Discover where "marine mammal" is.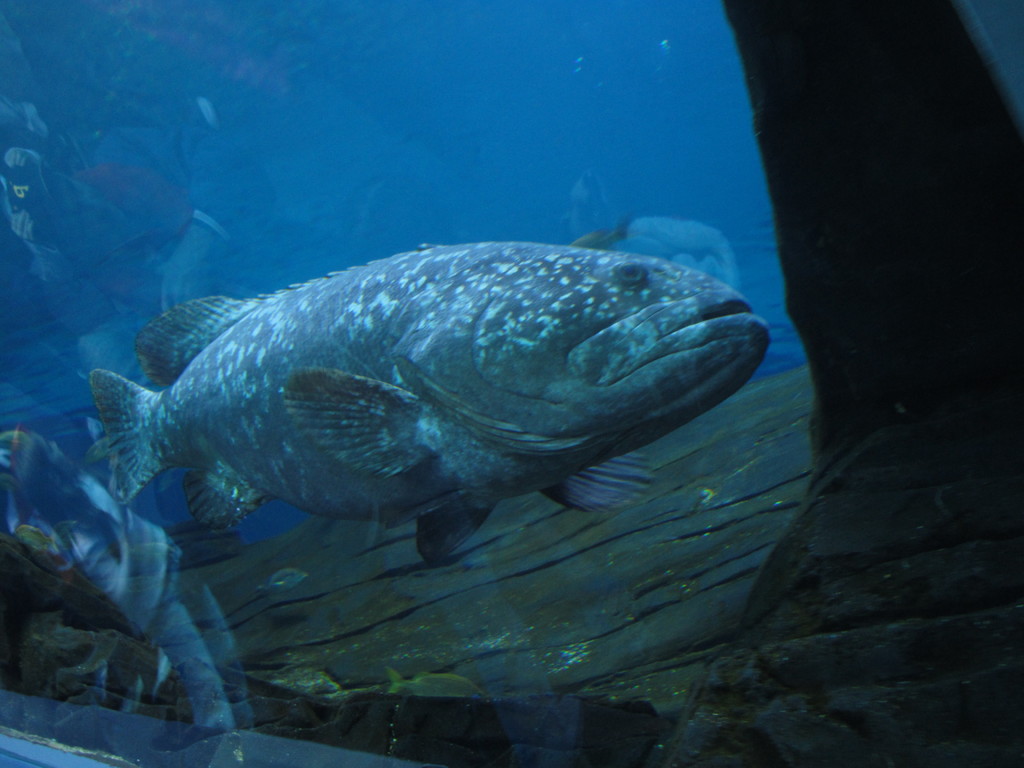
Discovered at crop(103, 287, 775, 570).
